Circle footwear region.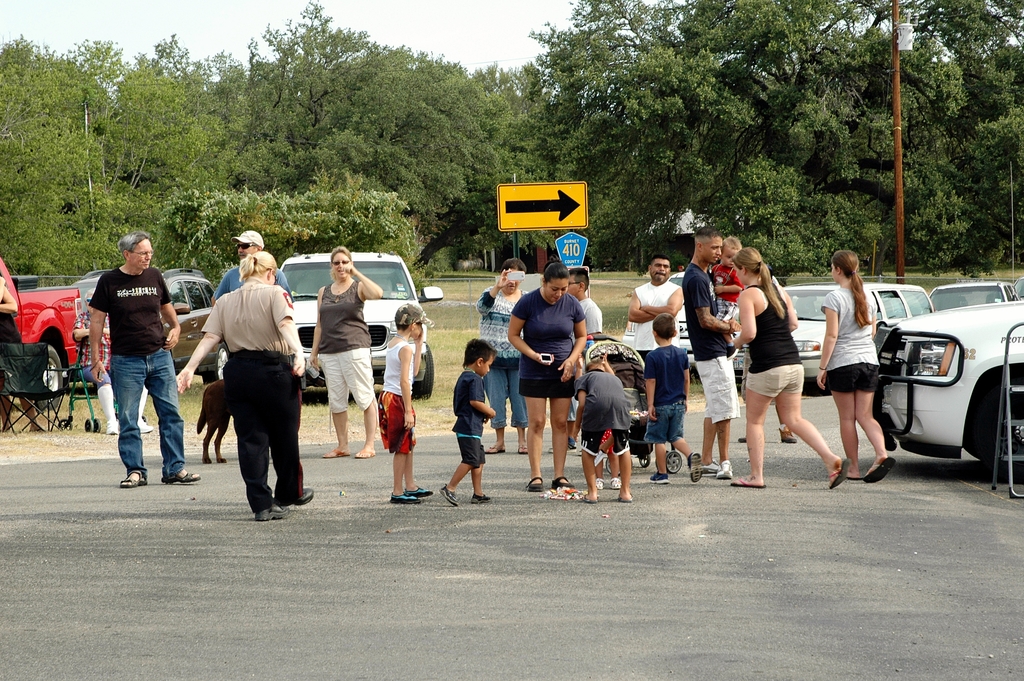
Region: l=548, t=477, r=573, b=491.
